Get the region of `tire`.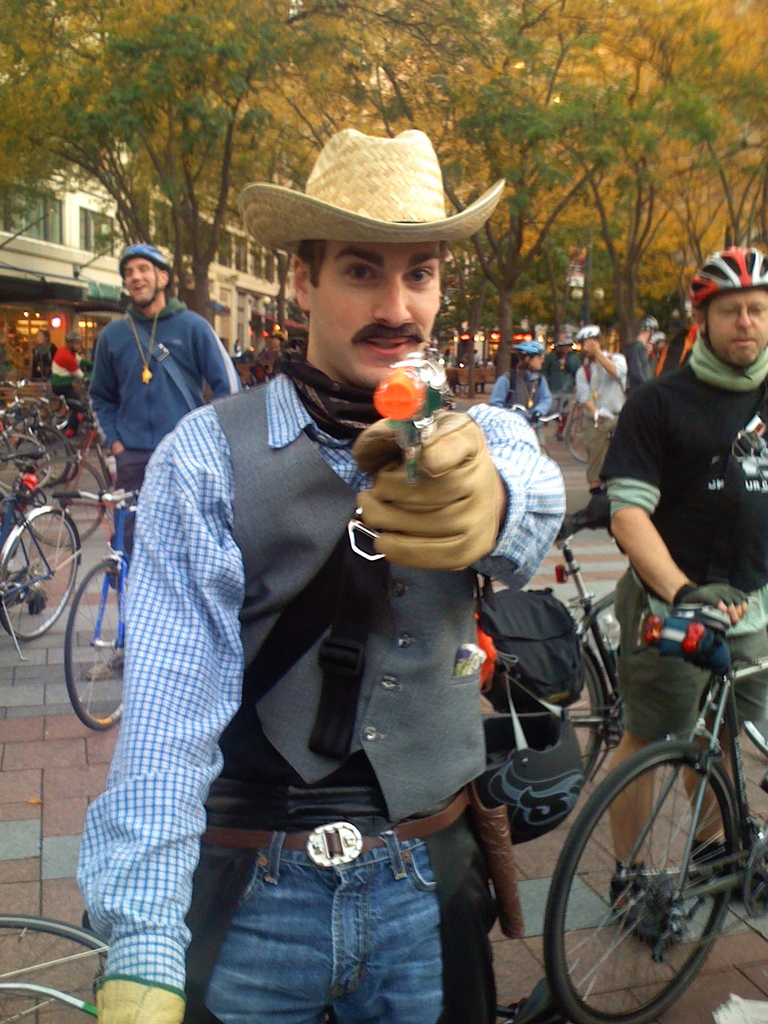
crop(67, 552, 133, 739).
